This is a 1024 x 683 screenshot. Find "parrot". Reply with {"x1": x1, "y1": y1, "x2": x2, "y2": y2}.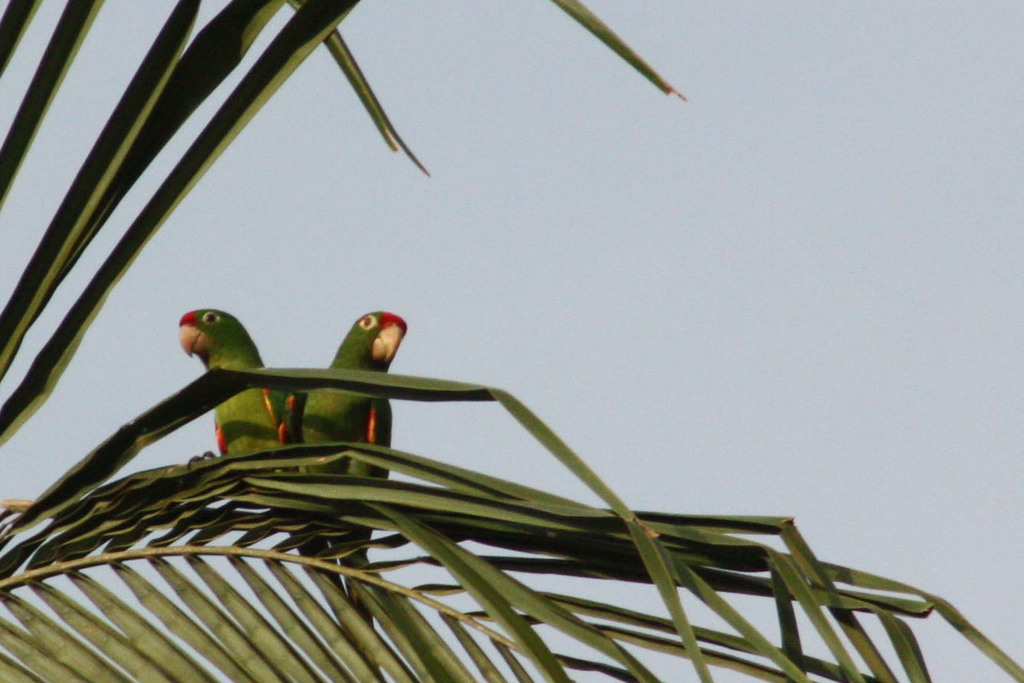
{"x1": 285, "y1": 312, "x2": 407, "y2": 635}.
